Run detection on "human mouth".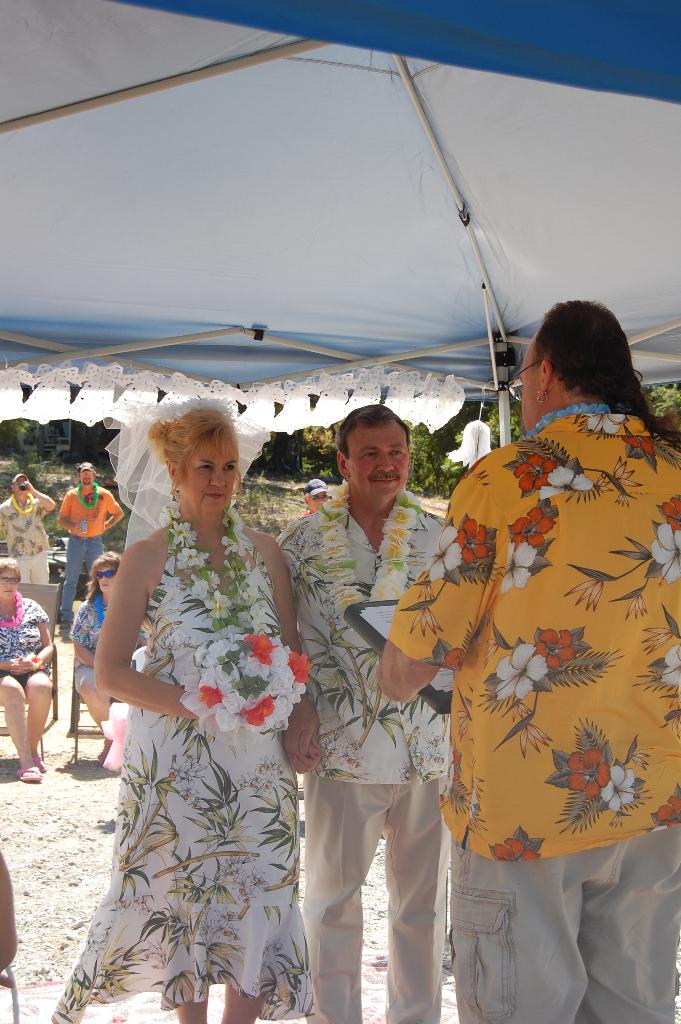
Result: region(201, 485, 229, 502).
